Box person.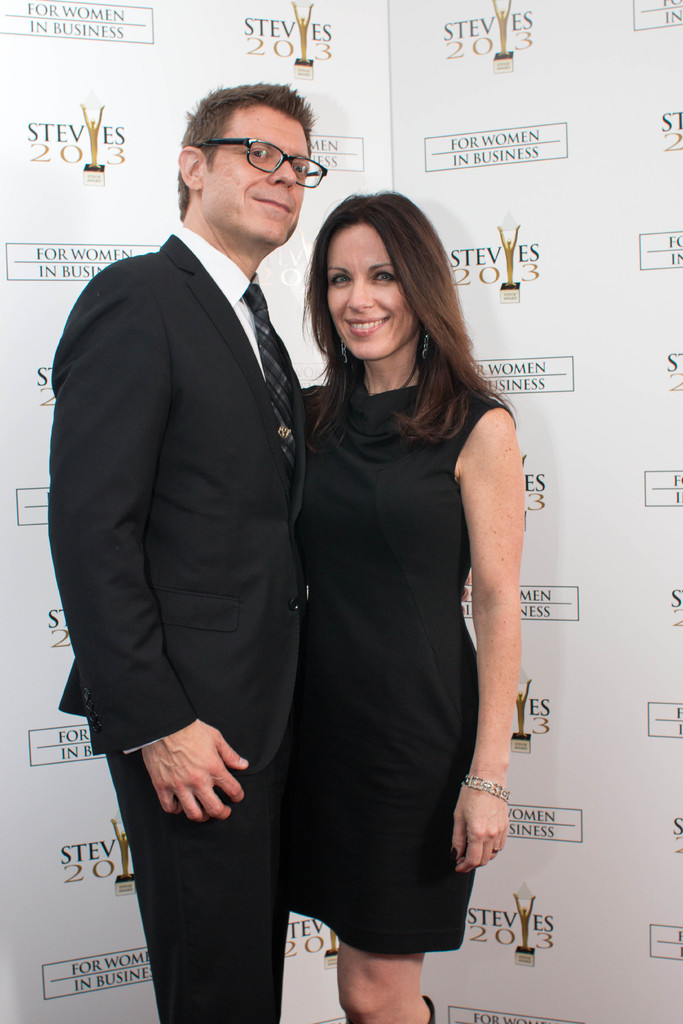
<box>36,76,311,1023</box>.
